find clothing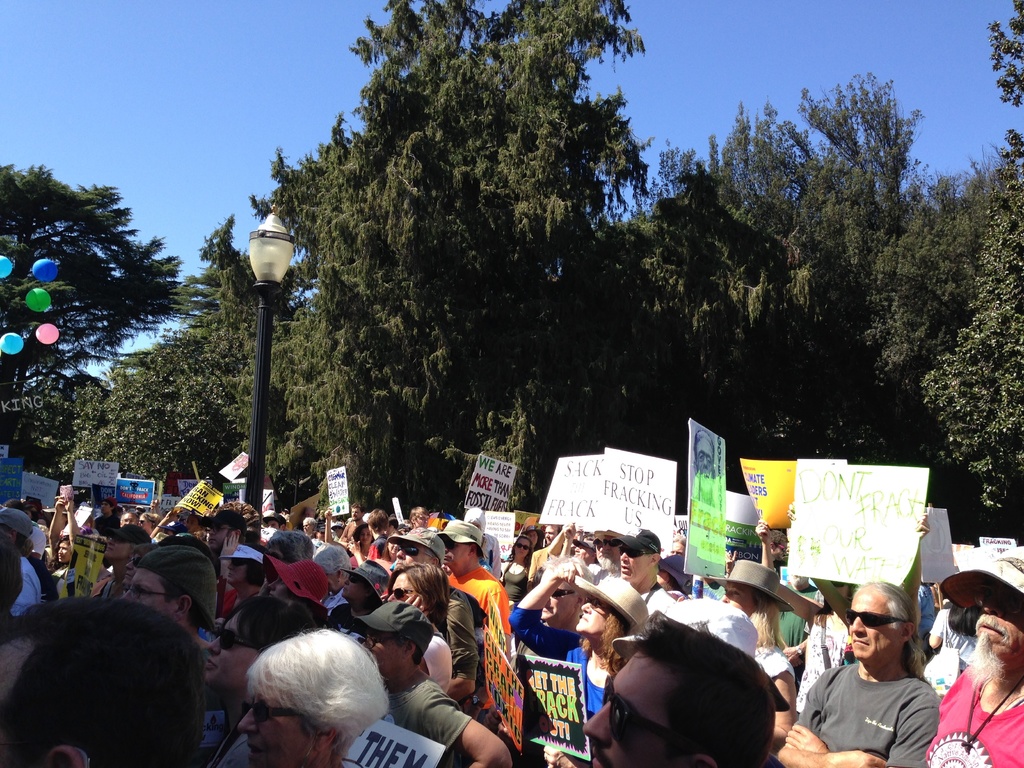
x1=810, y1=654, x2=948, y2=758
